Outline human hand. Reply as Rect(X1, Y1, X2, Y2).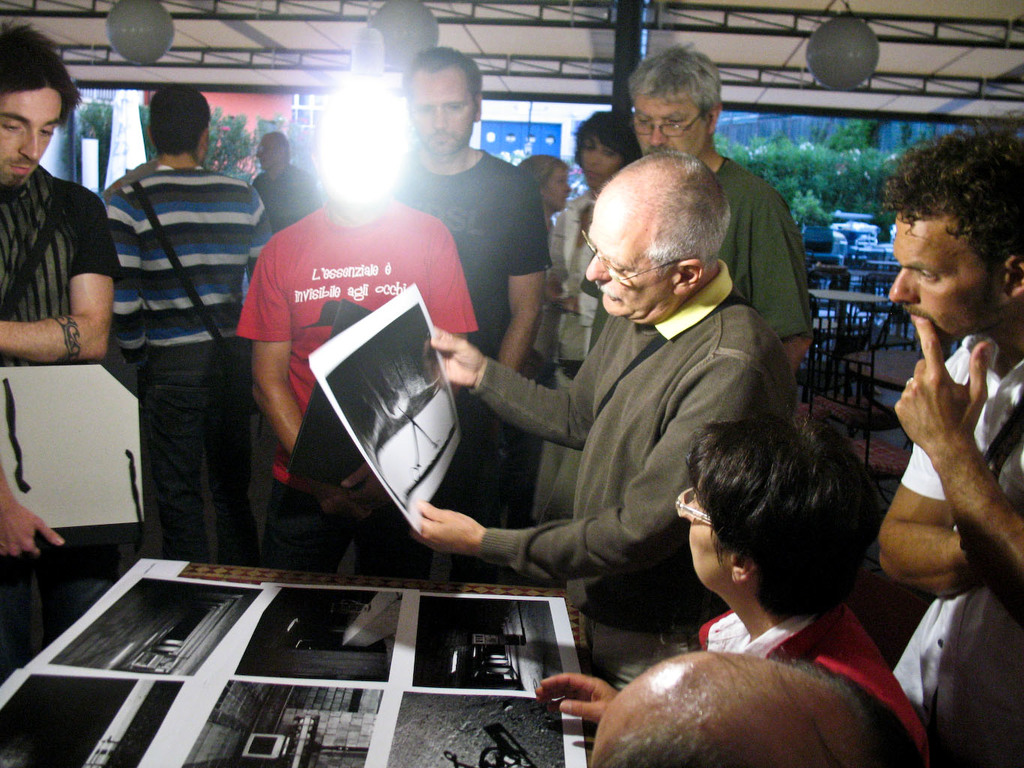
Rect(305, 482, 365, 517).
